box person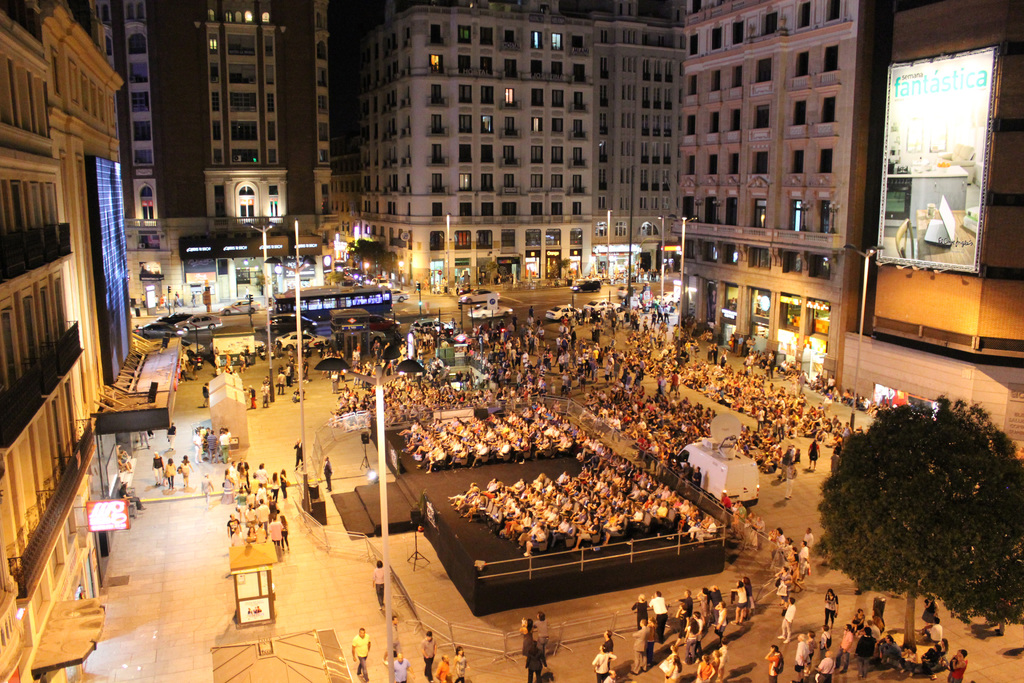
{"left": 666, "top": 642, "right": 682, "bottom": 682}
